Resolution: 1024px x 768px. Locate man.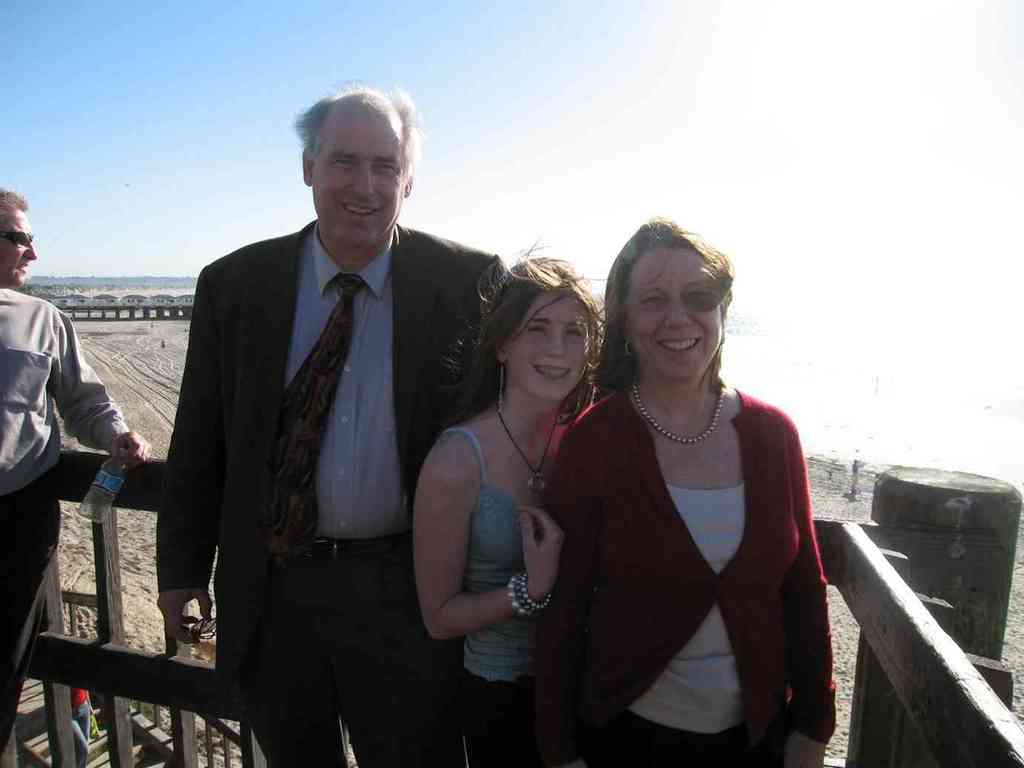
{"x1": 142, "y1": 96, "x2": 496, "y2": 746}.
